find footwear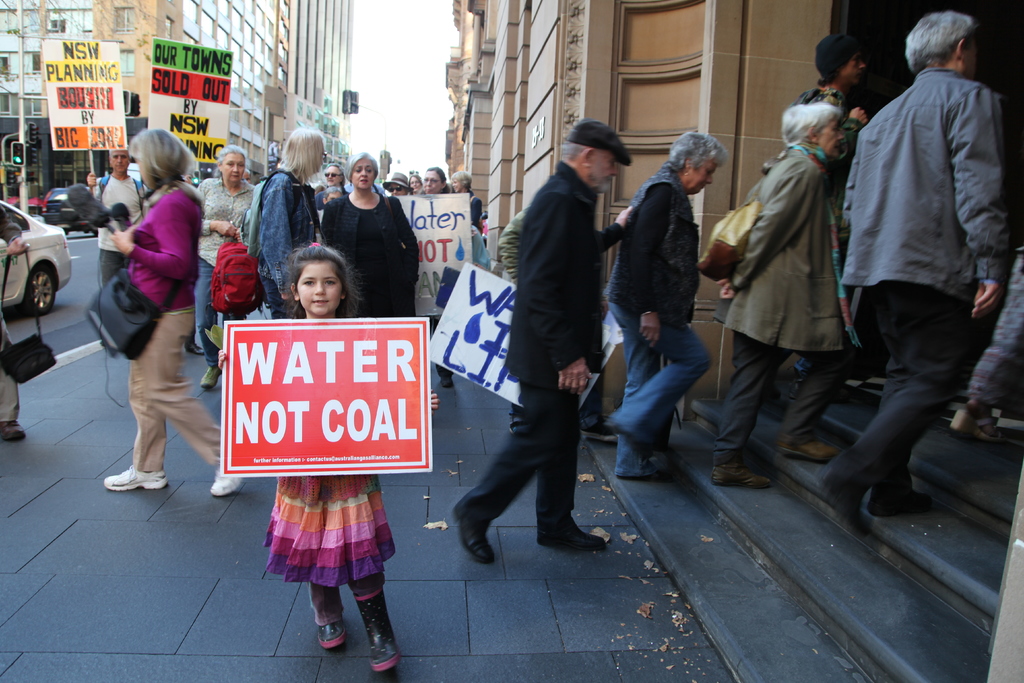
709 465 773 494
